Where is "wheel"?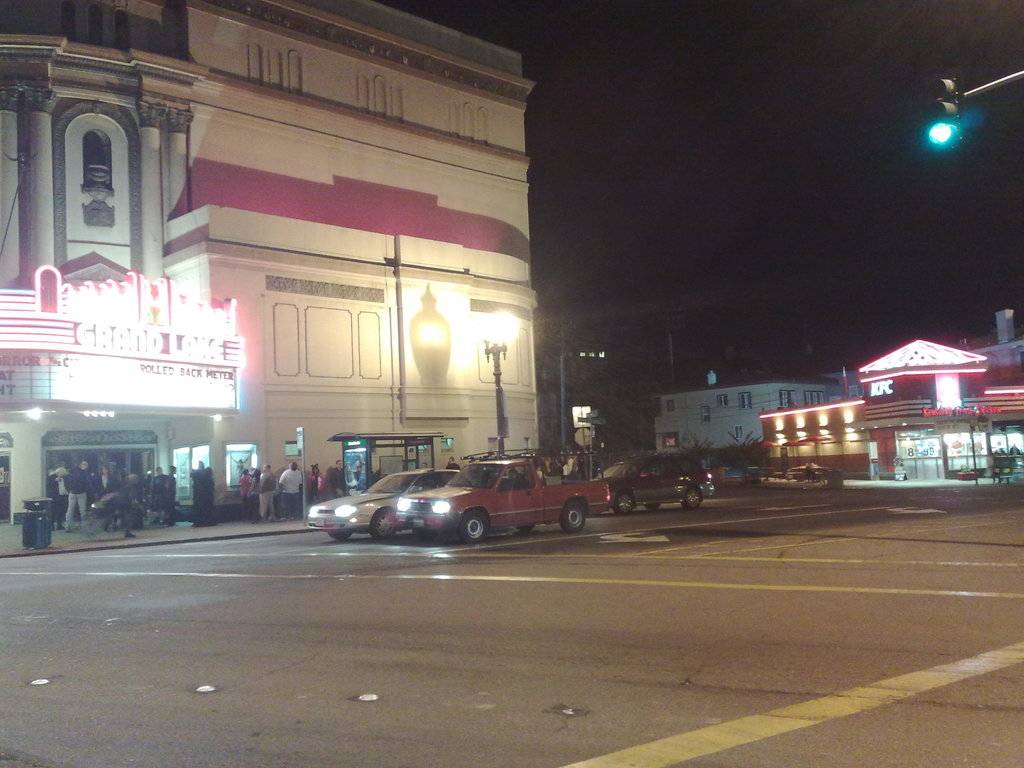
[x1=458, y1=509, x2=486, y2=540].
